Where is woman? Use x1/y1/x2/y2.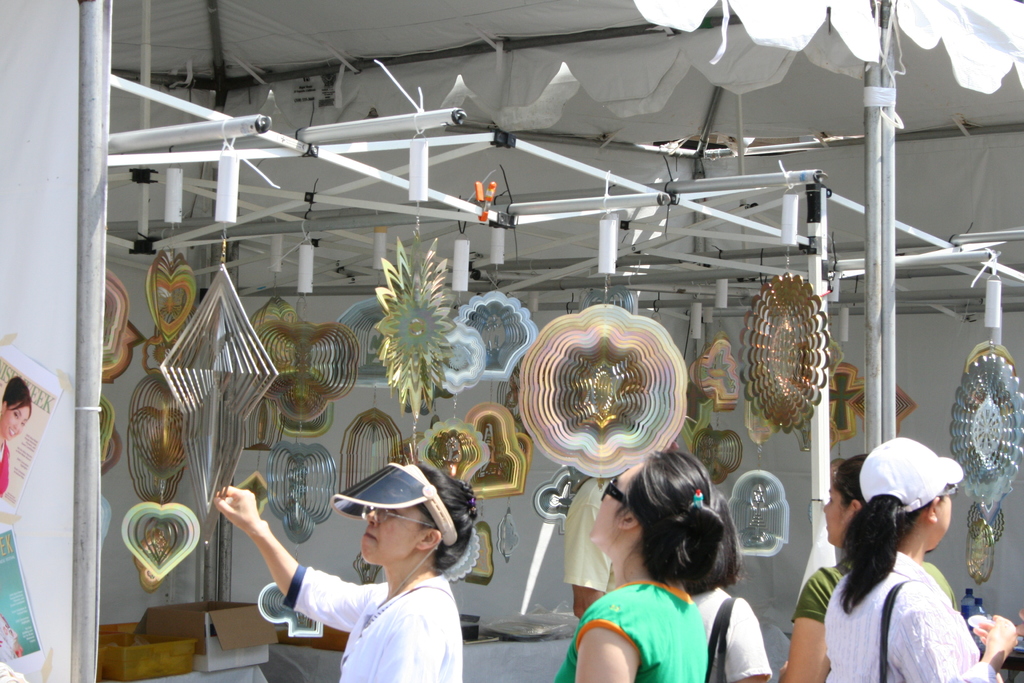
688/493/769/680.
